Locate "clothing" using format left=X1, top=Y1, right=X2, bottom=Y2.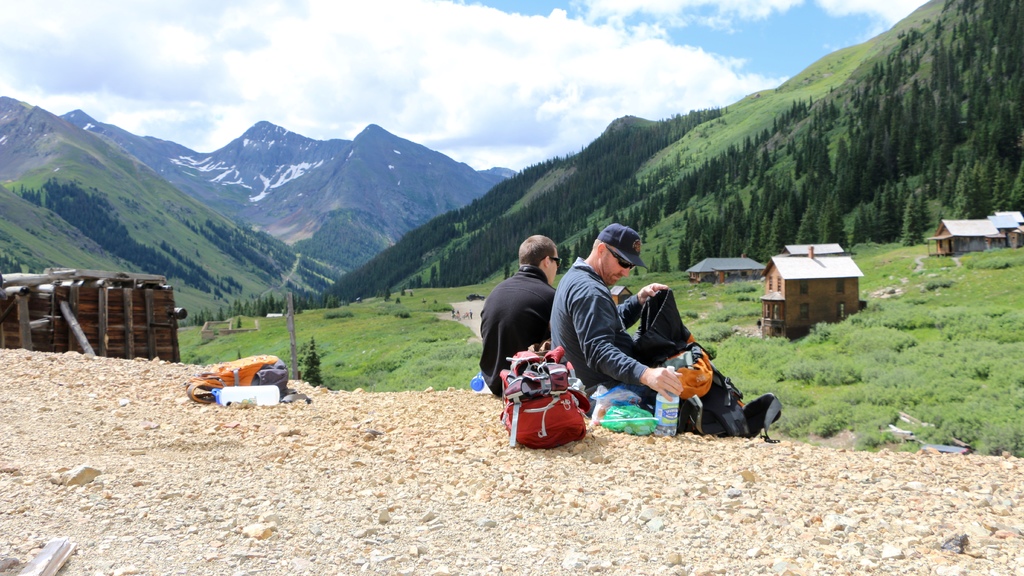
left=478, top=260, right=557, bottom=390.
